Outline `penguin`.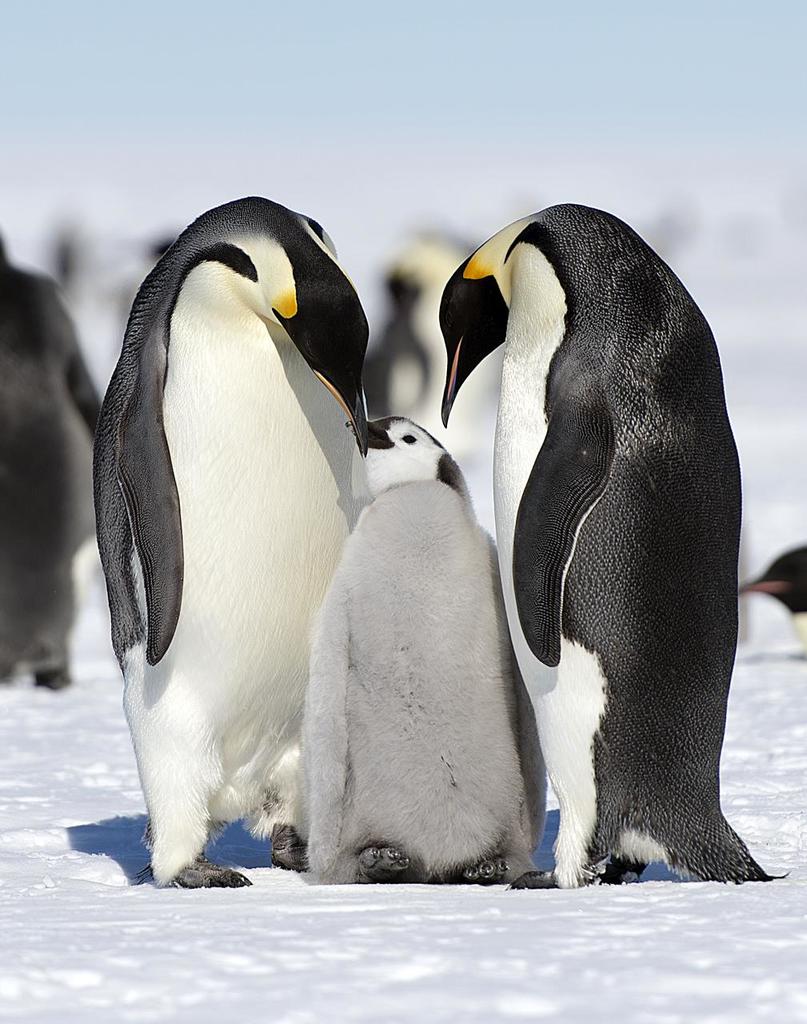
Outline: (x1=86, y1=194, x2=378, y2=898).
